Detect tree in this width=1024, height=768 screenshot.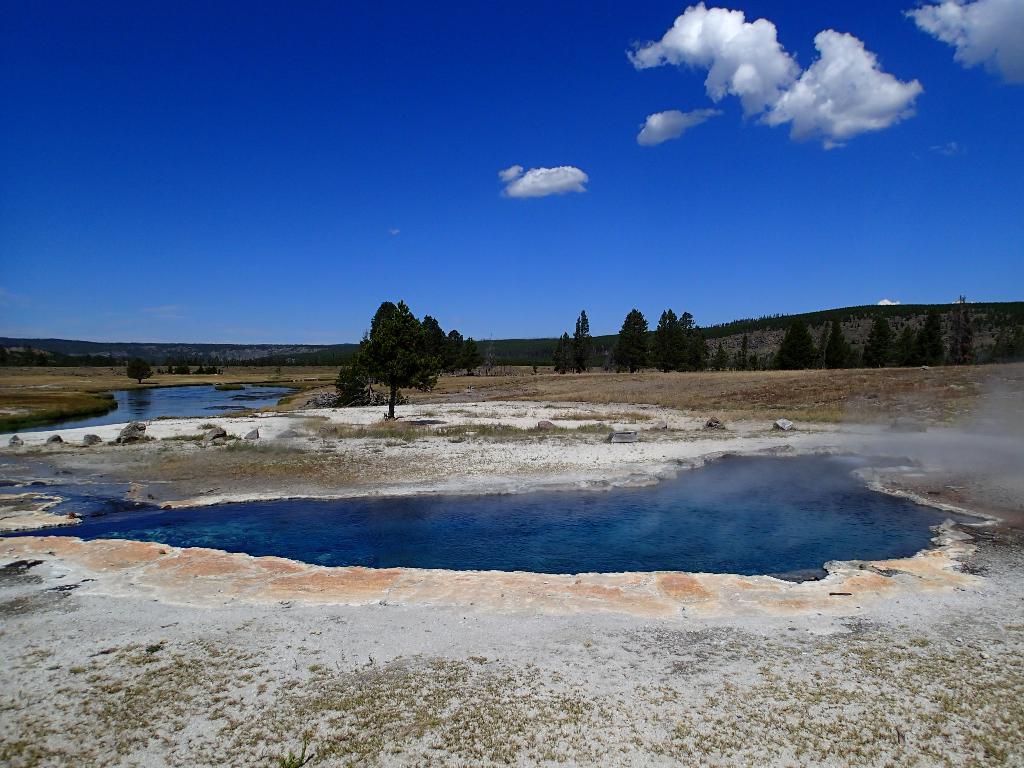
Detection: detection(461, 339, 480, 372).
